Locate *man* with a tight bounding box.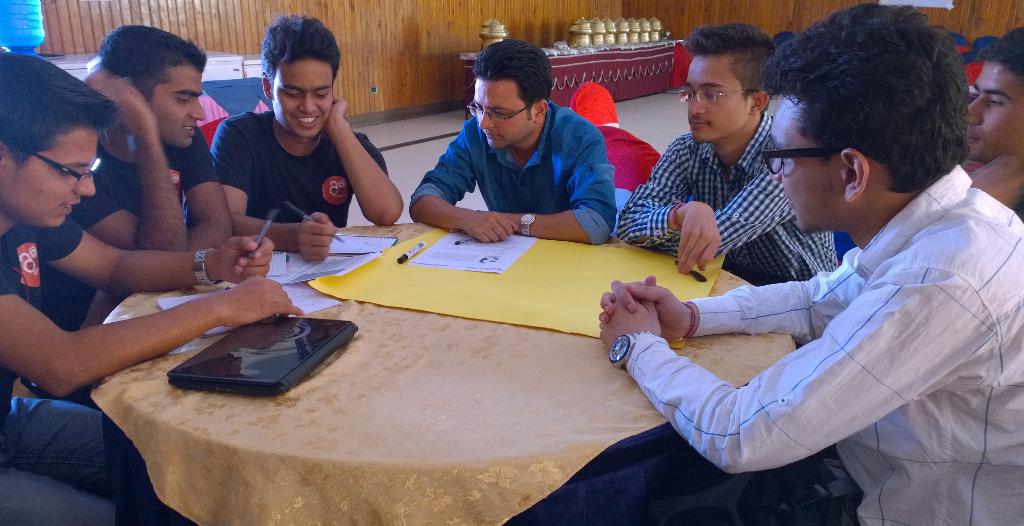
crop(0, 54, 303, 525).
